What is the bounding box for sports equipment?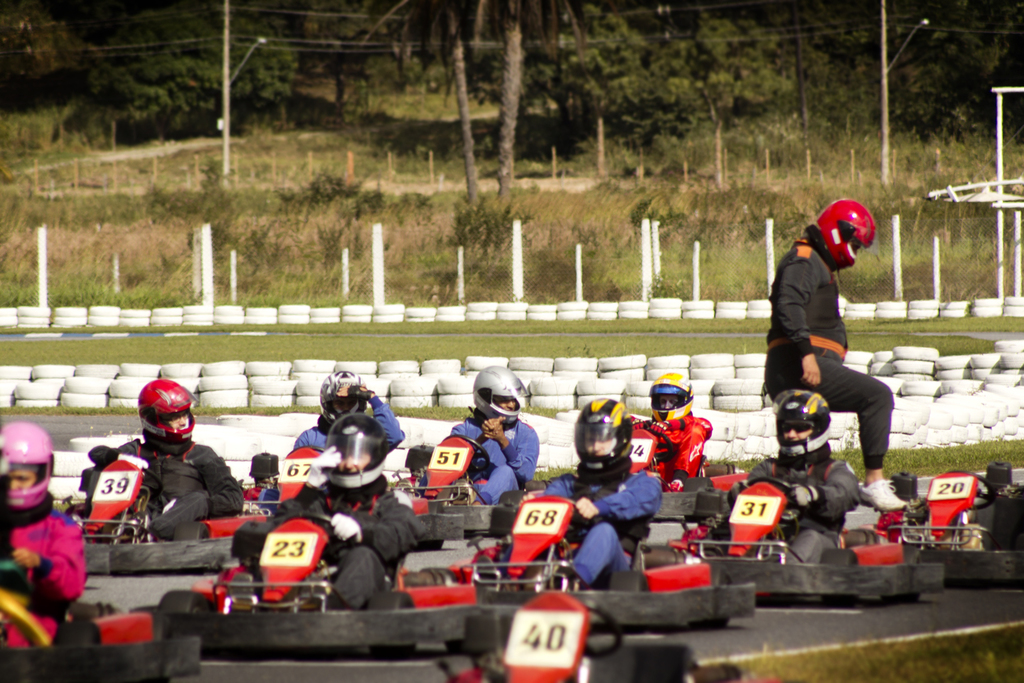
detection(576, 396, 632, 477).
